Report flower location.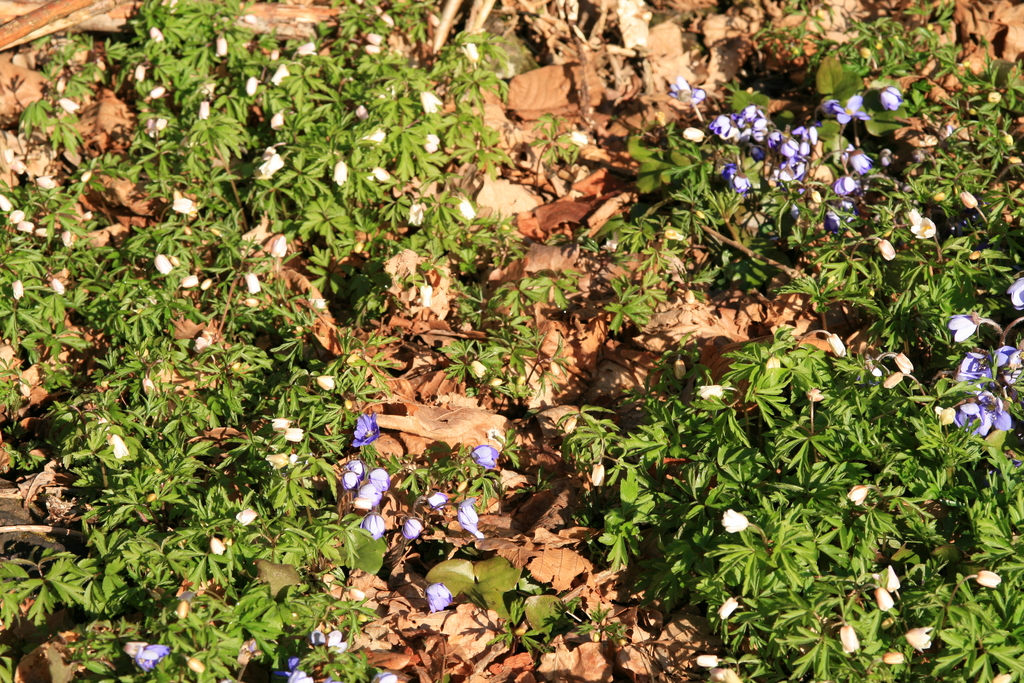
Report: <bbox>457, 197, 474, 218</bbox>.
